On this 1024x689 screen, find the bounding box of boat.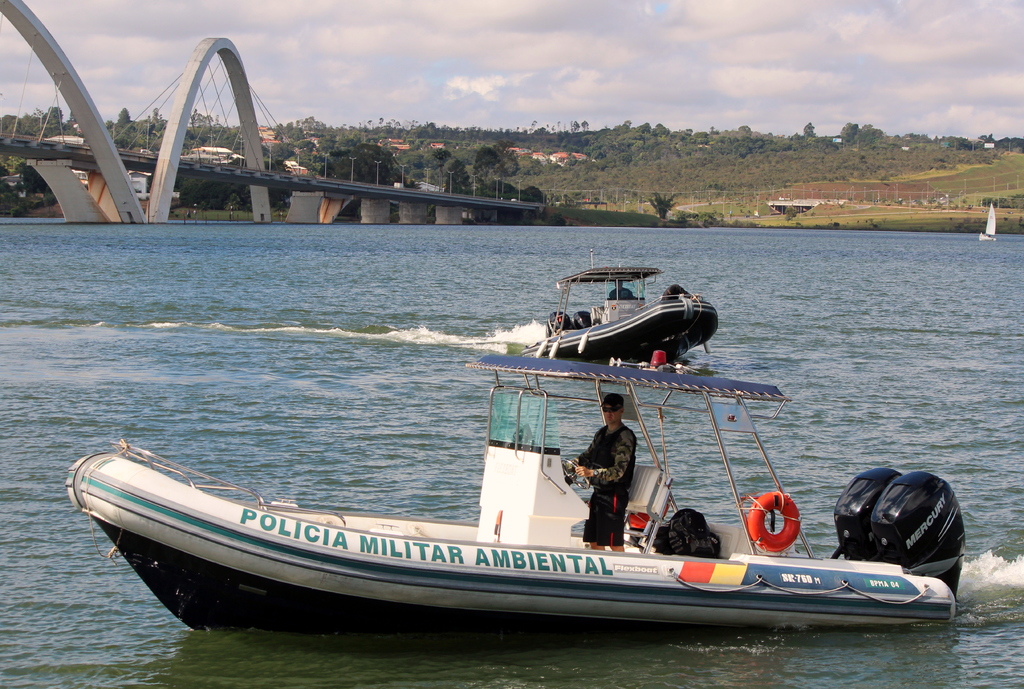
Bounding box: (x1=980, y1=208, x2=994, y2=241).
